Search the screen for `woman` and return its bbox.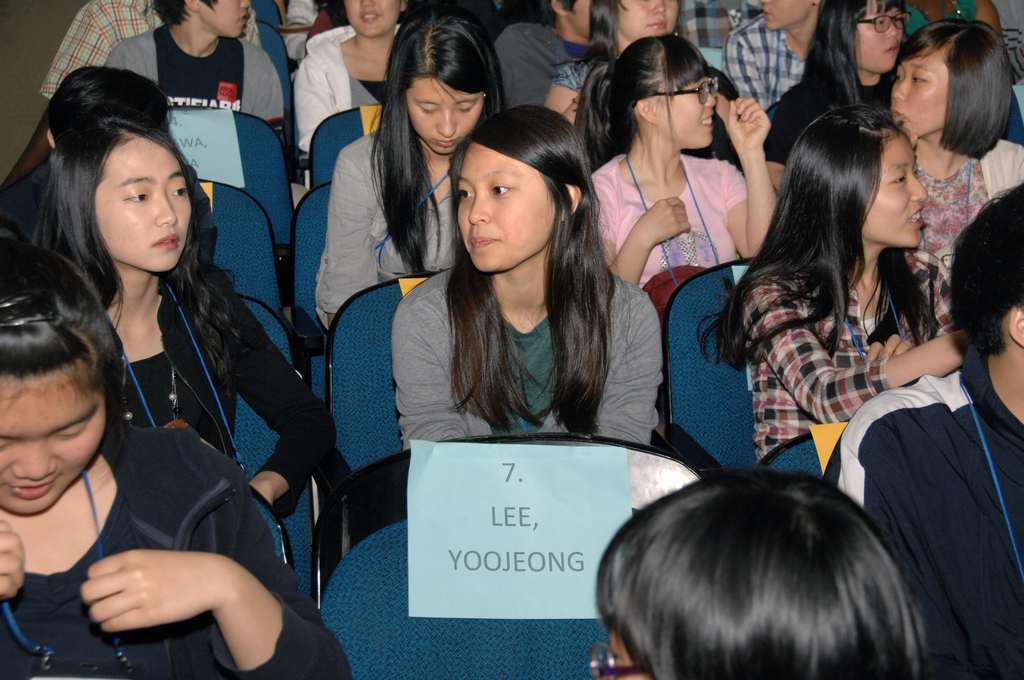
Found: (695,106,973,485).
